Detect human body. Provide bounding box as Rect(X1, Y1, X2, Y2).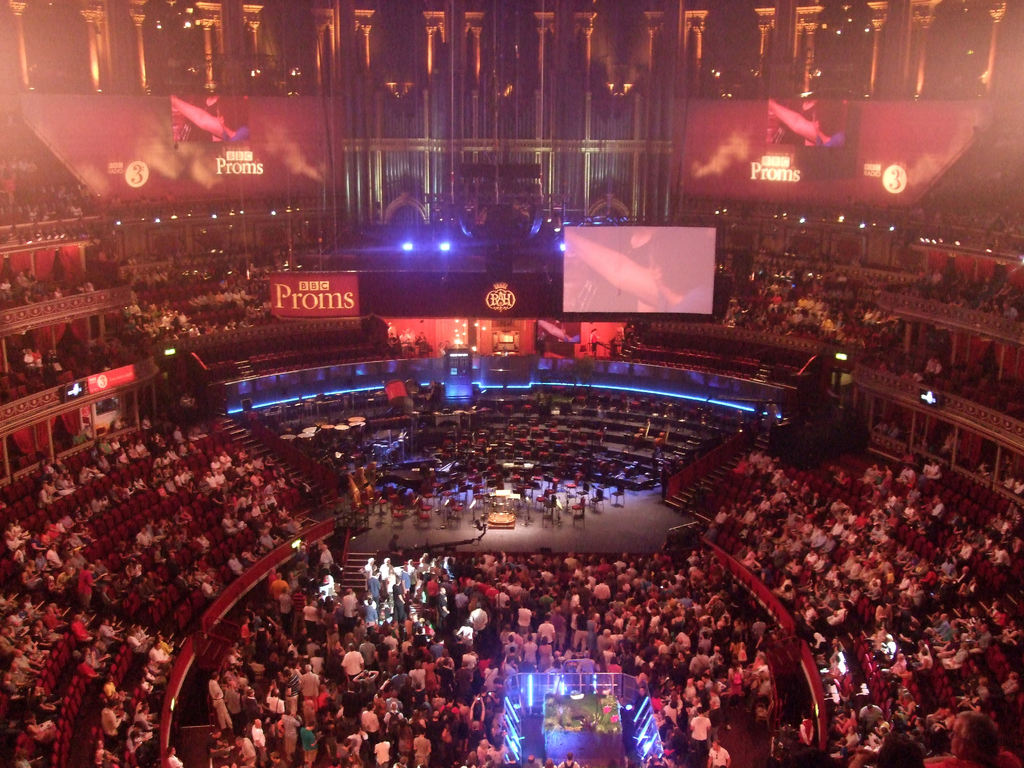
Rect(180, 464, 194, 488).
